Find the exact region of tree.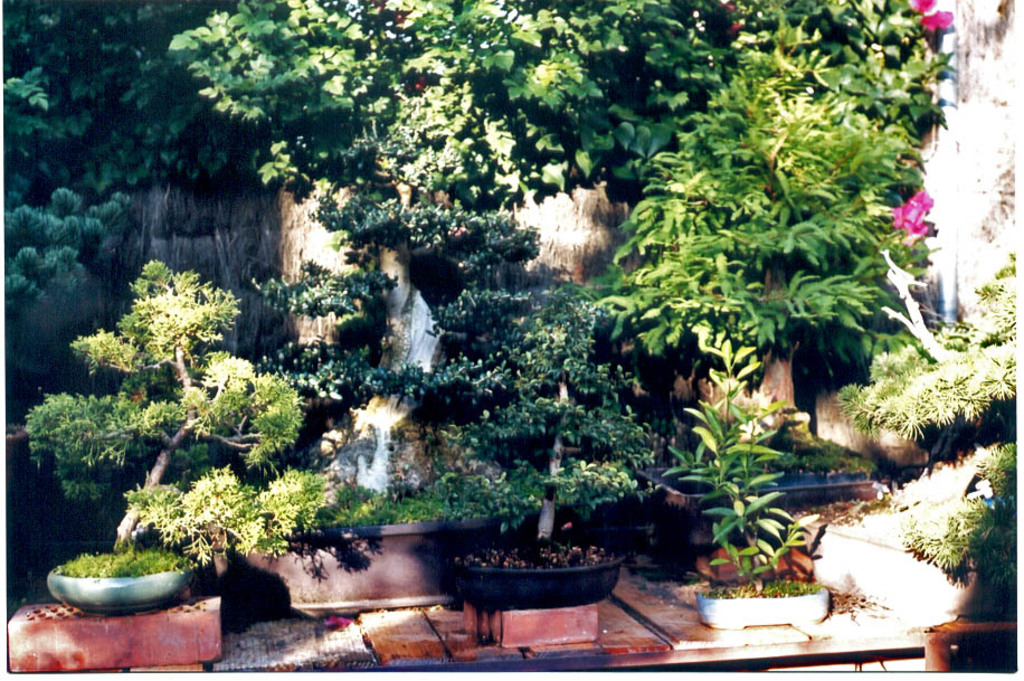
Exact region: select_region(781, 0, 958, 126).
